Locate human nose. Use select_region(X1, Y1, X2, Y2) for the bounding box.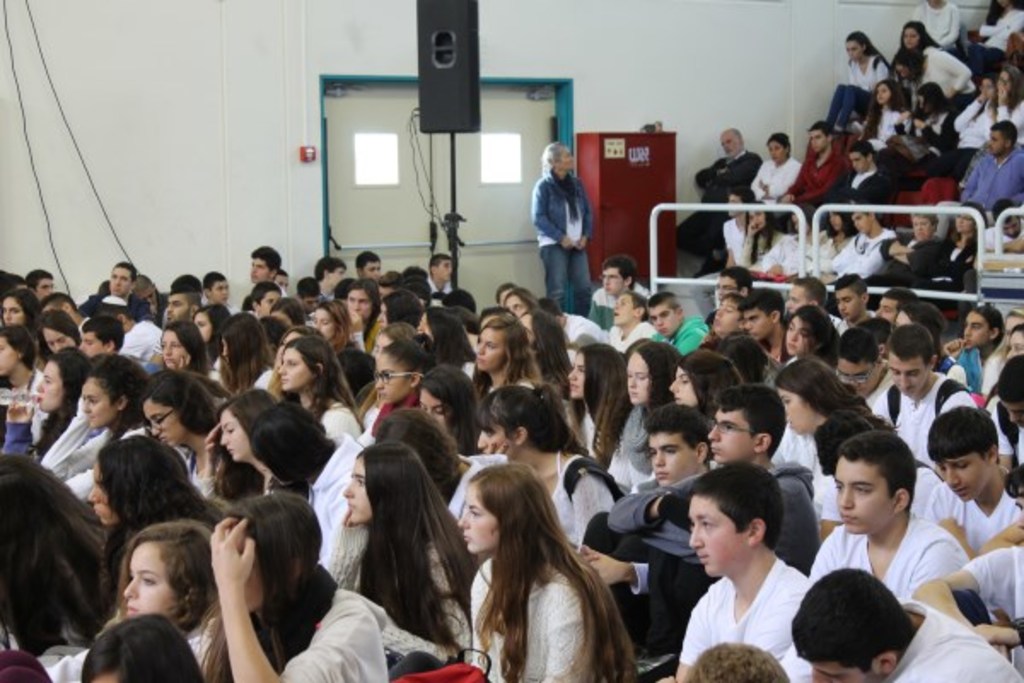
select_region(959, 219, 966, 225).
